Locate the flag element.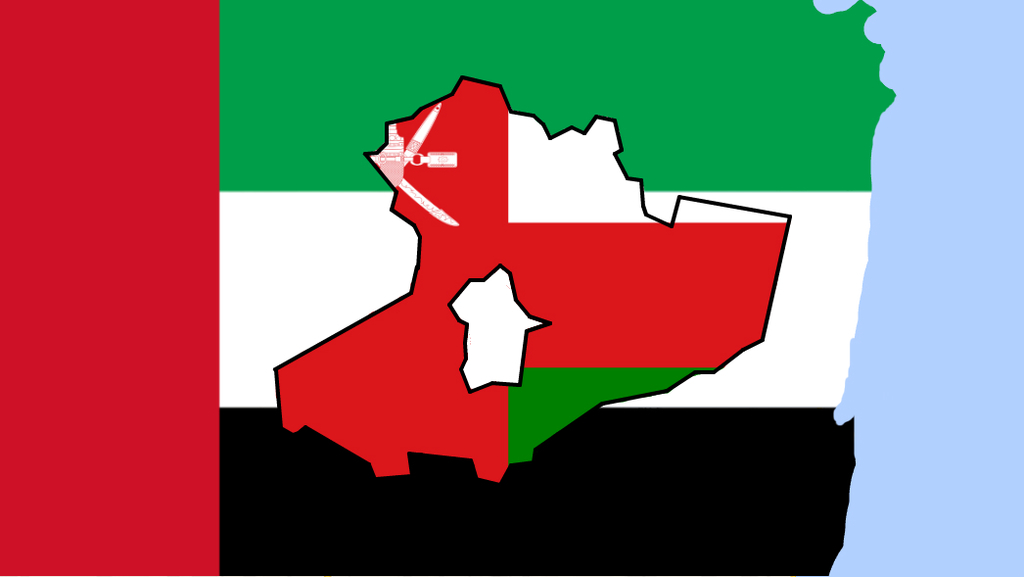
Element bbox: 0,0,899,576.
